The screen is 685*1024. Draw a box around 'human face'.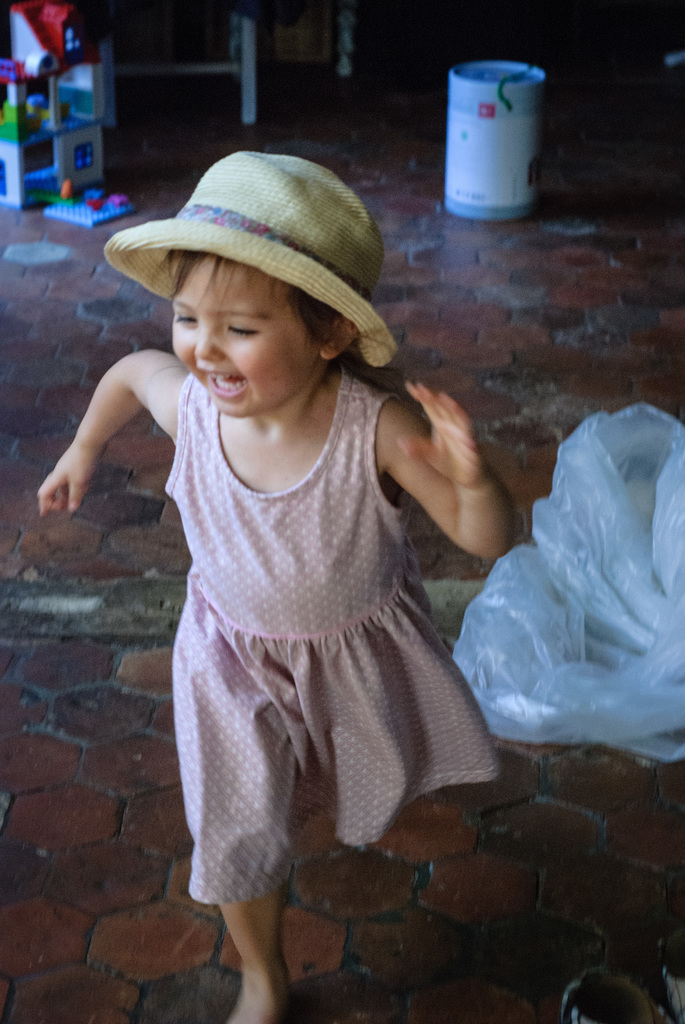
[x1=171, y1=251, x2=328, y2=420].
